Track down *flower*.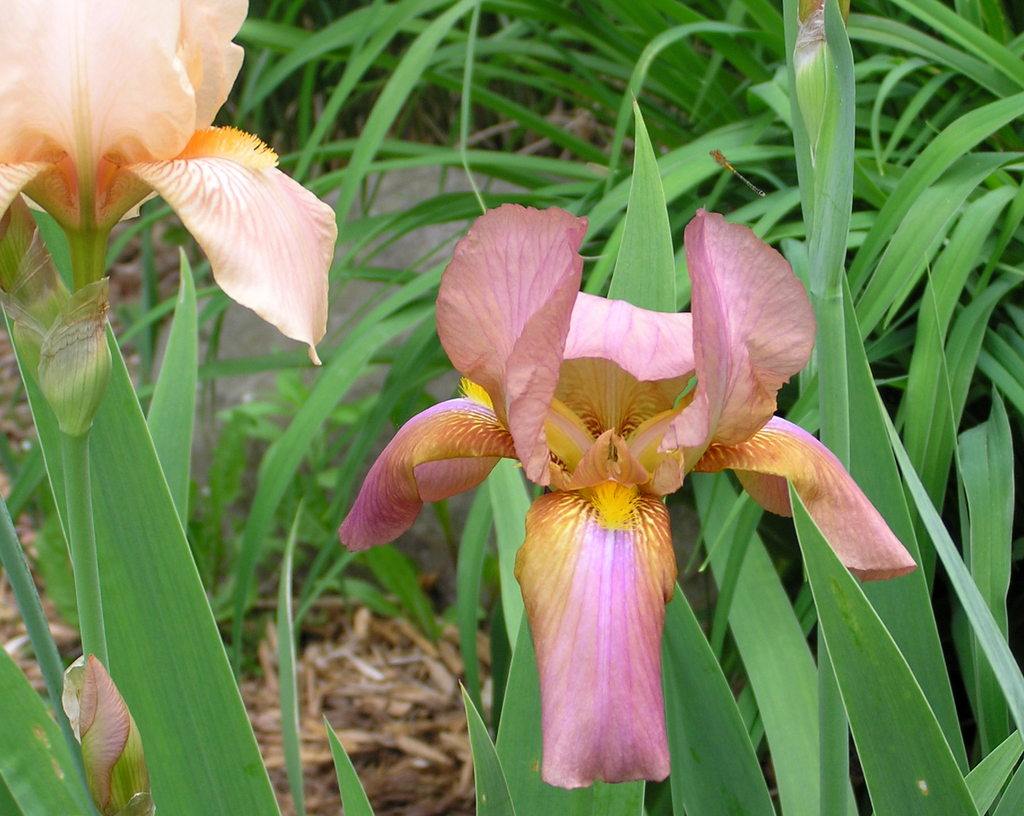
Tracked to x1=0 y1=0 x2=340 y2=372.
